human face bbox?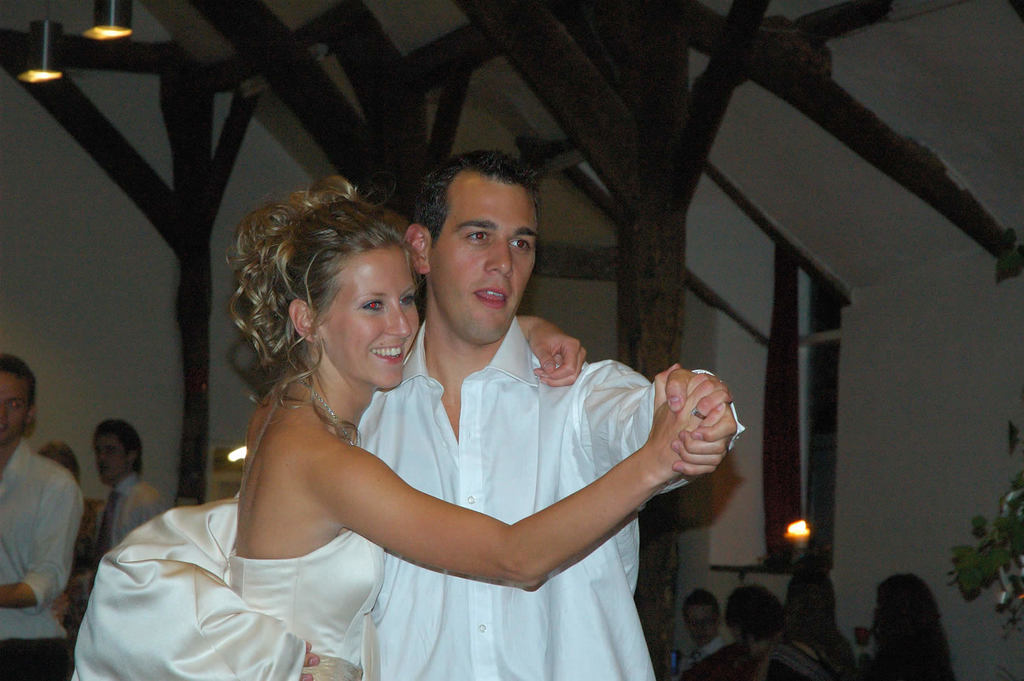
select_region(428, 164, 538, 340)
